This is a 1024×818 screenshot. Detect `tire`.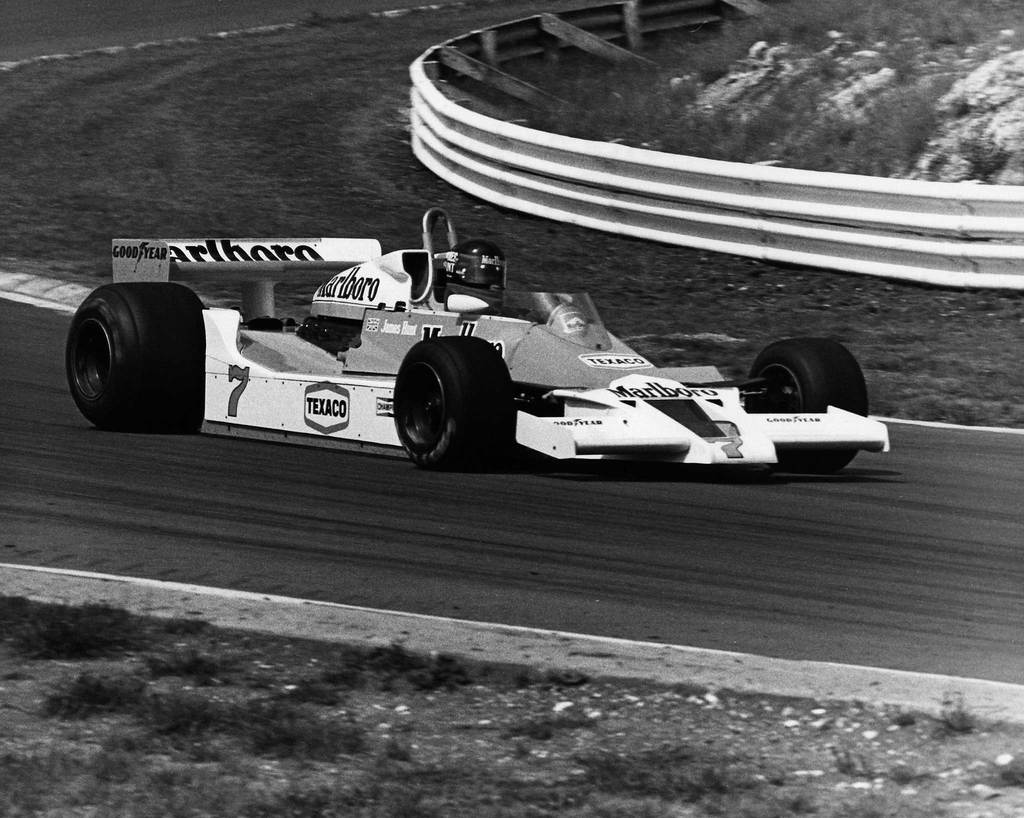
62, 282, 207, 429.
